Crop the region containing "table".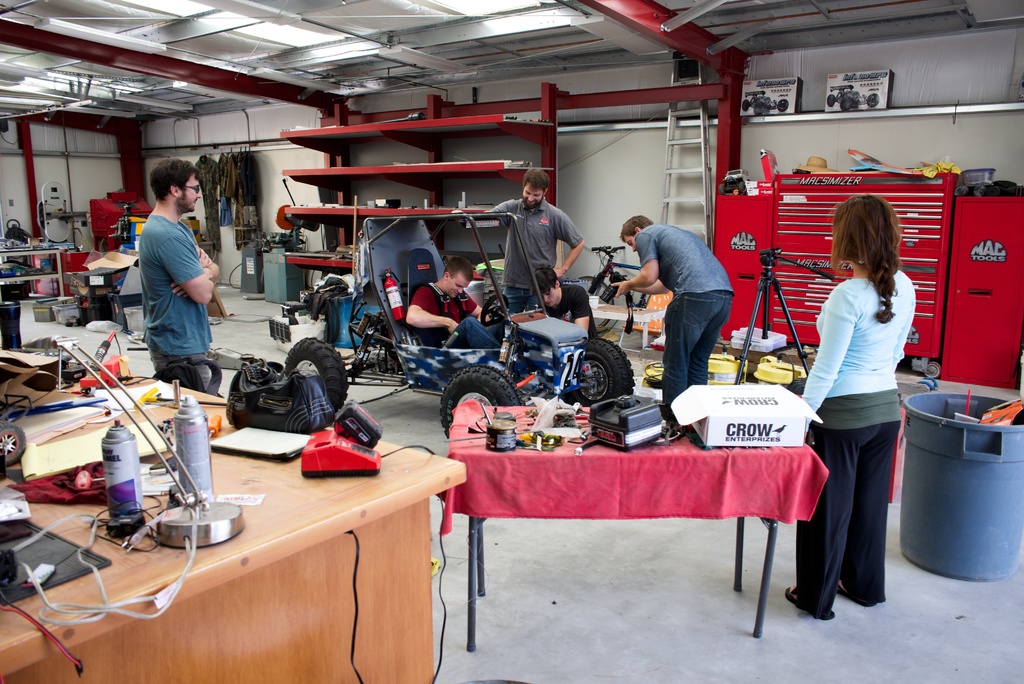
Crop region: 601:289:666:336.
